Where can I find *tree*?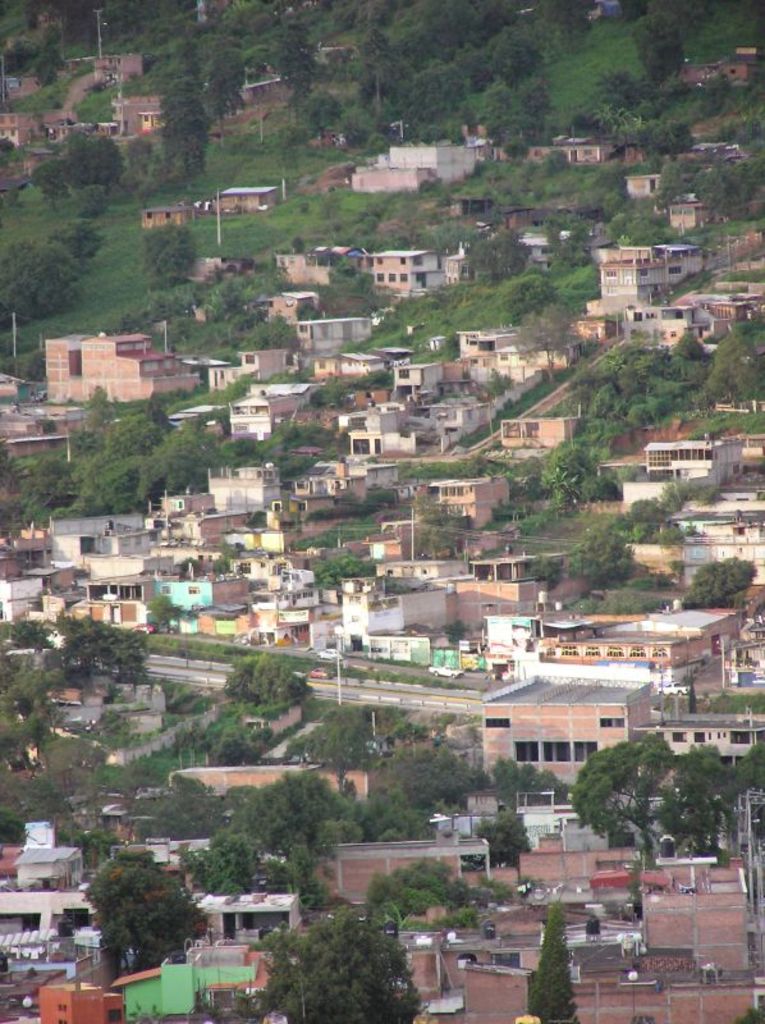
You can find it at pyautogui.locateOnScreen(319, 552, 377, 588).
